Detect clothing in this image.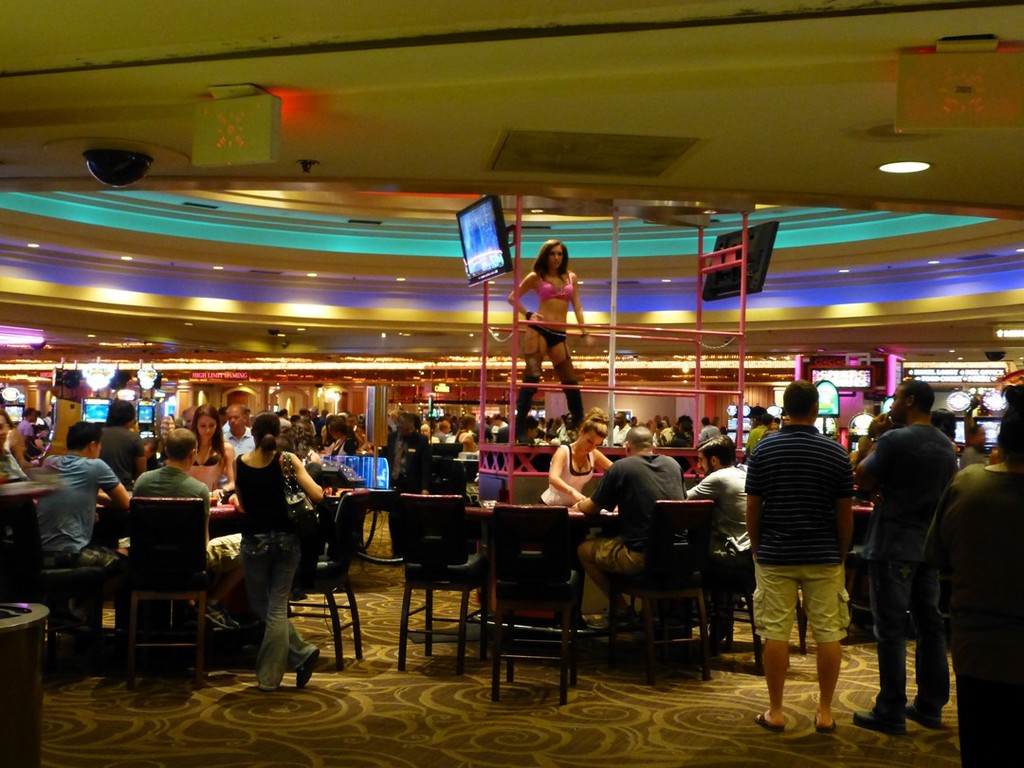
Detection: [539, 445, 594, 509].
